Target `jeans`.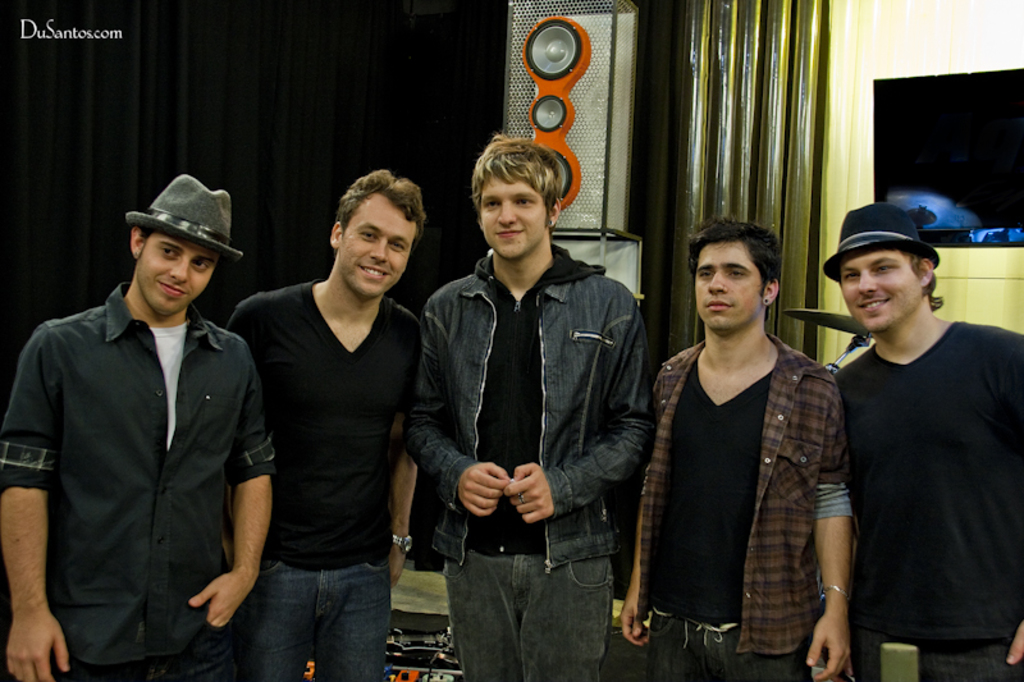
Target region: bbox(61, 655, 230, 676).
